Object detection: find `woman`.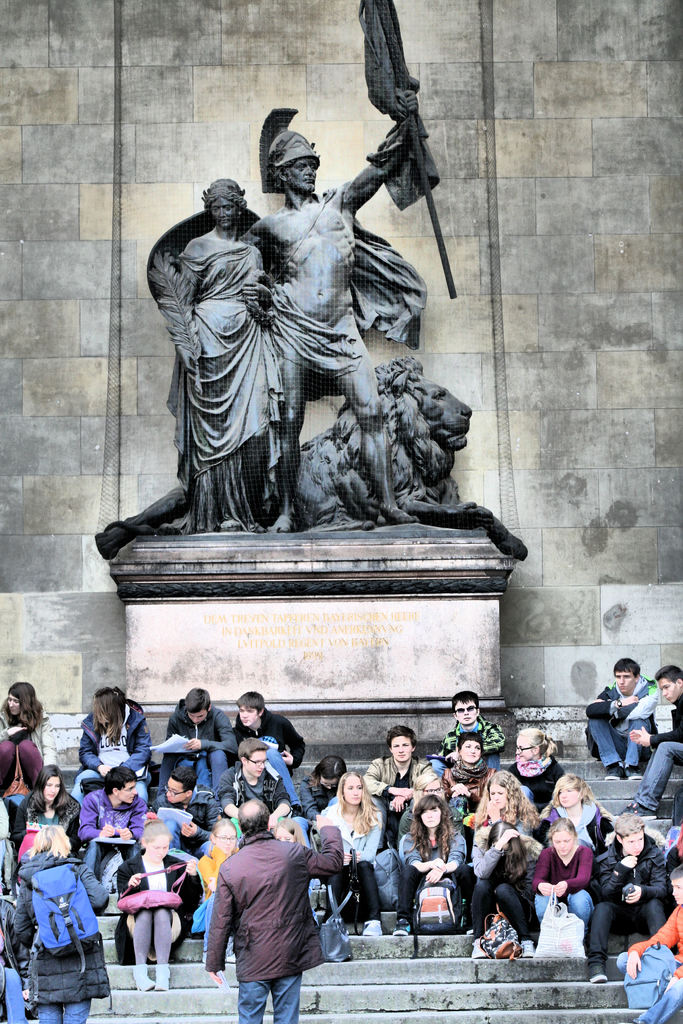
192 815 242 939.
